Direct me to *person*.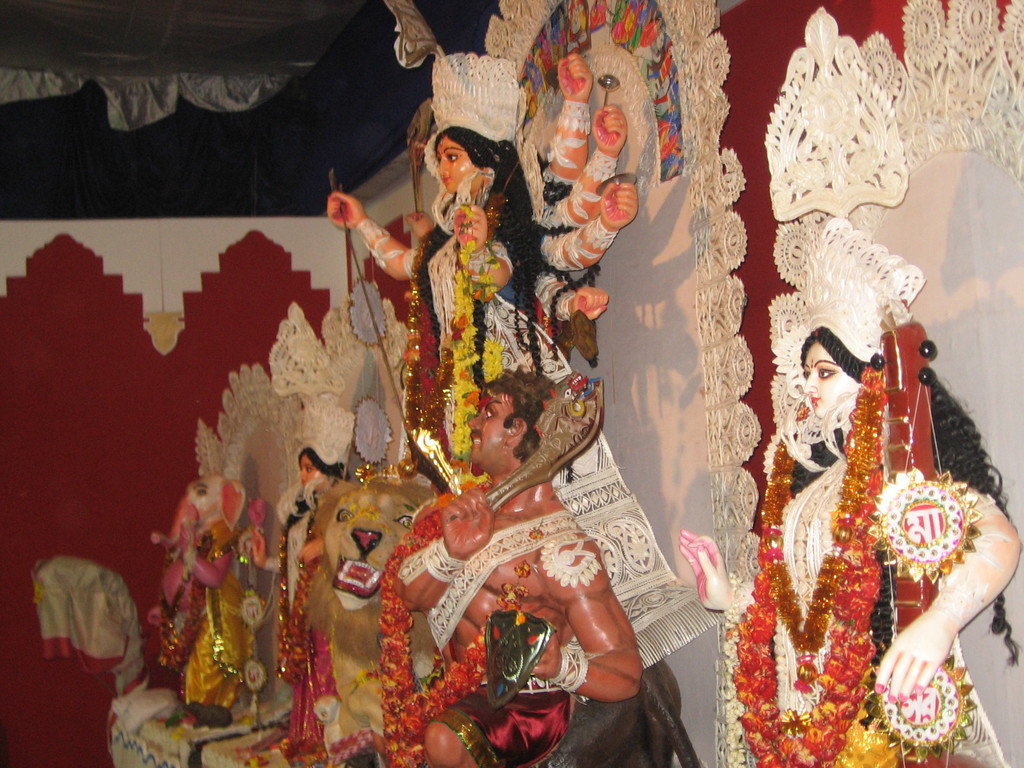
Direction: detection(322, 49, 644, 456).
